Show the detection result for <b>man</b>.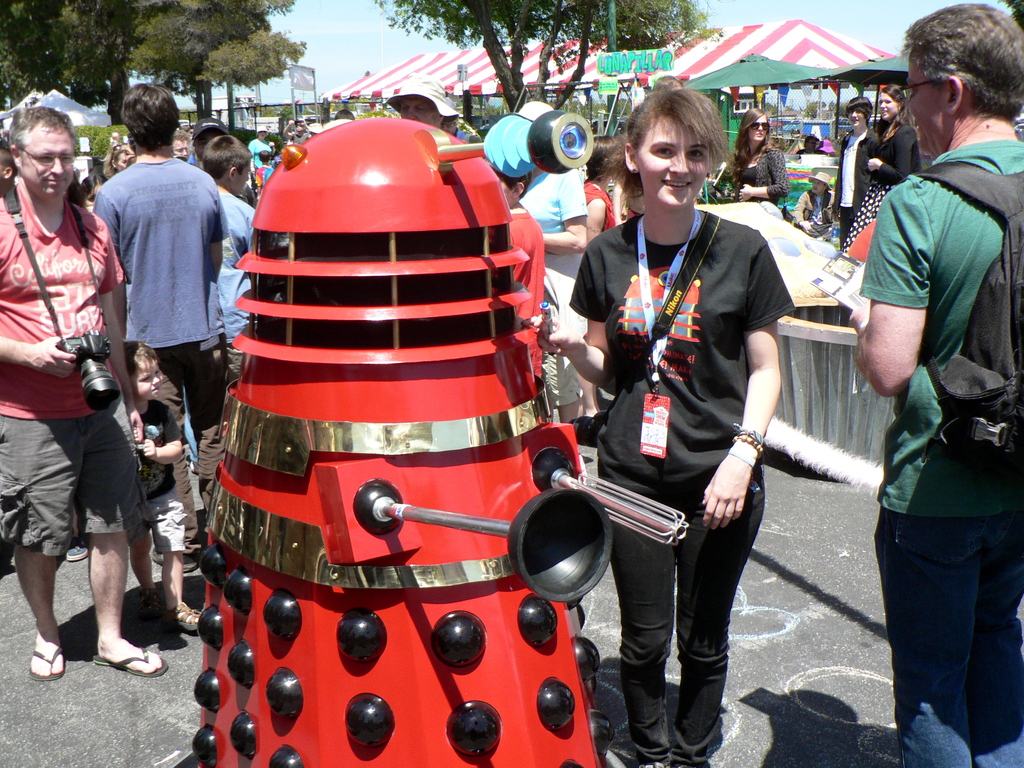
846 19 1022 750.
